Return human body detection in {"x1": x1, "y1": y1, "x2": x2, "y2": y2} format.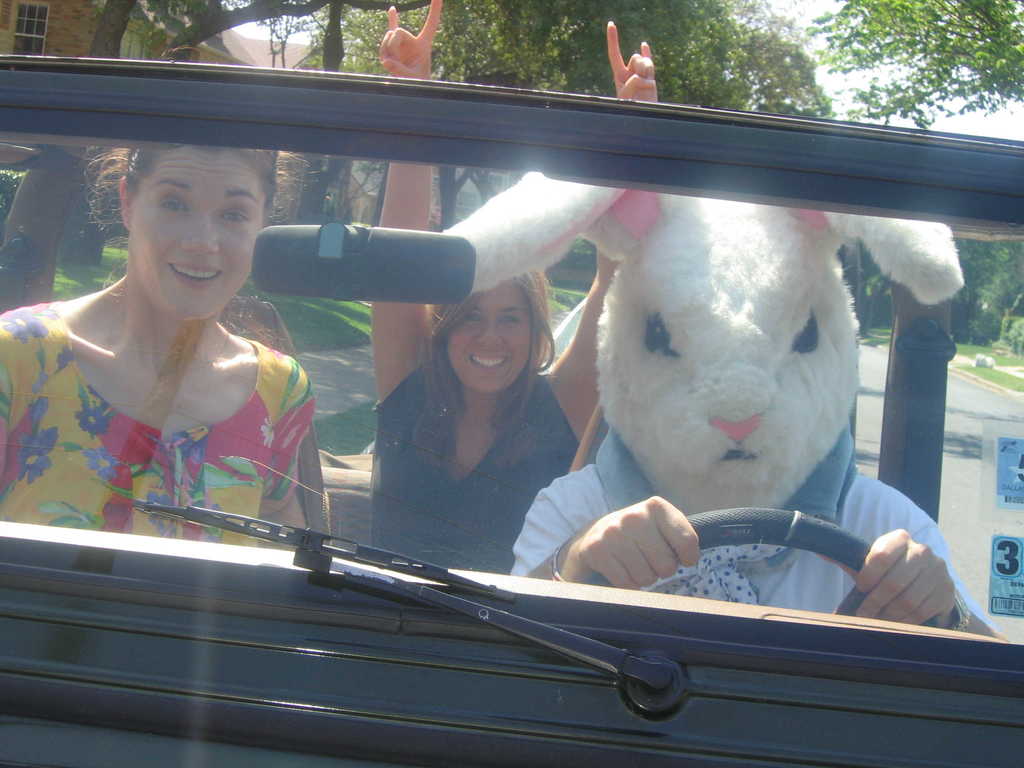
{"x1": 375, "y1": 1, "x2": 660, "y2": 571}.
